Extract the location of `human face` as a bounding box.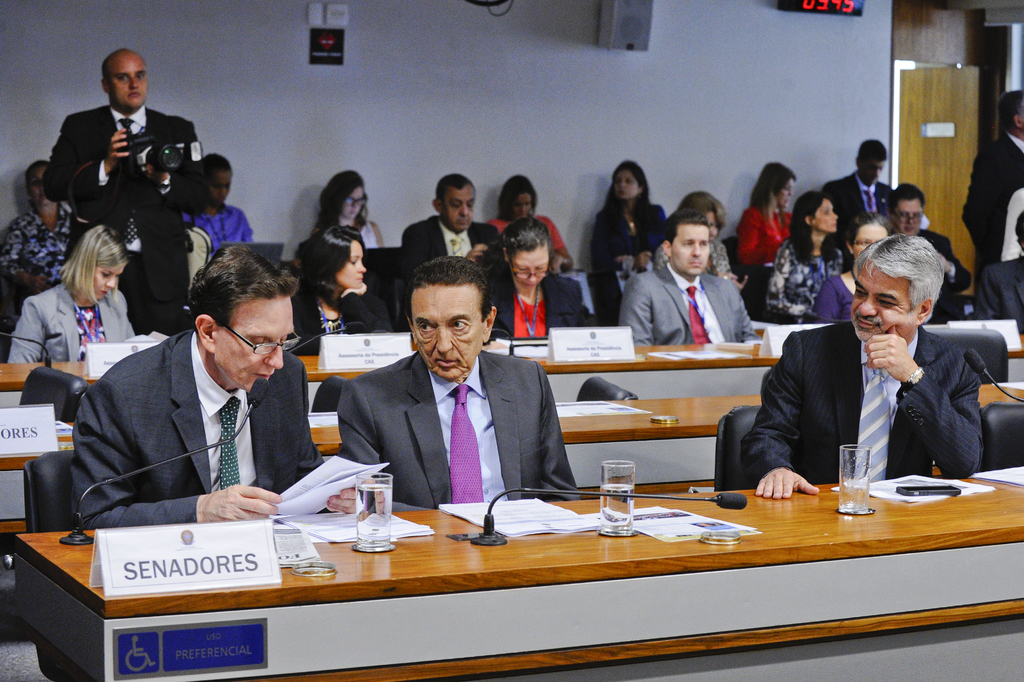
box=[414, 287, 488, 375].
